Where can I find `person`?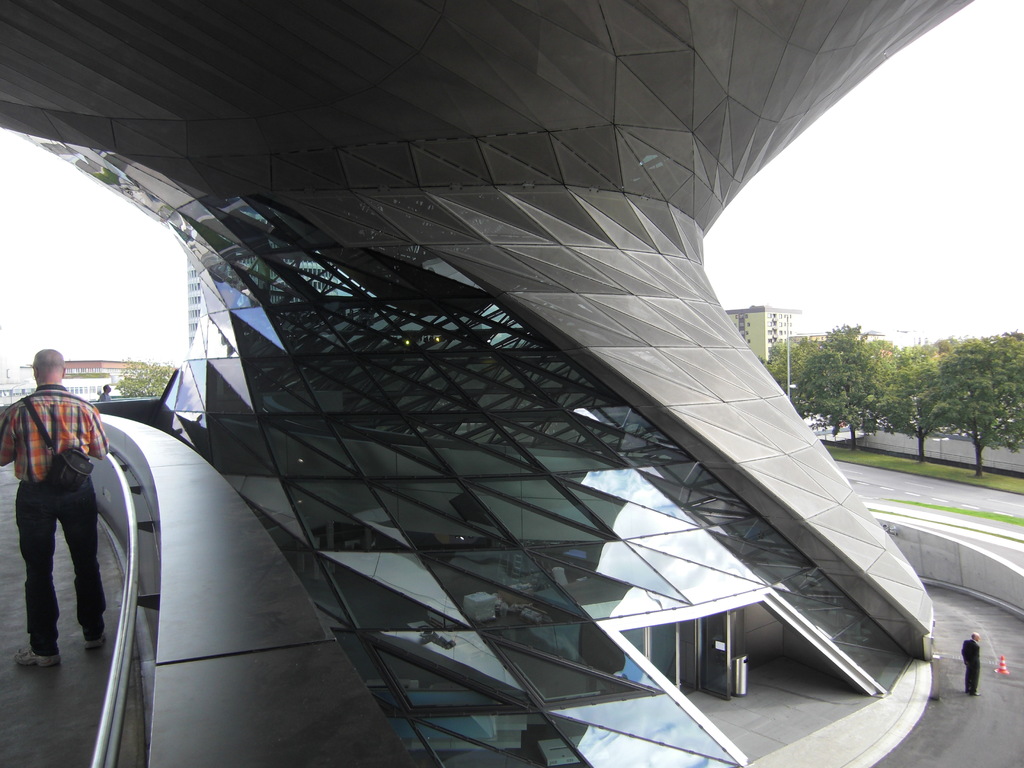
You can find it at box(97, 380, 114, 402).
